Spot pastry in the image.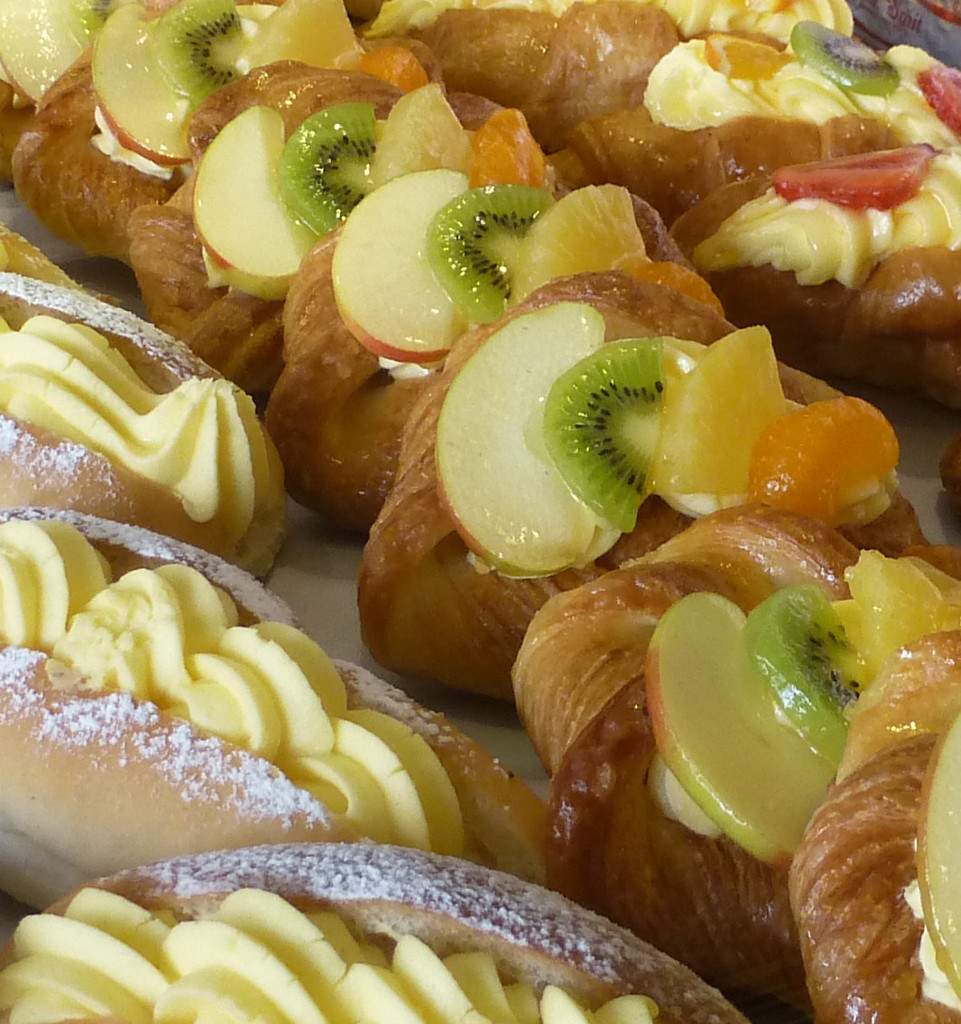
pastry found at left=0, top=0, right=113, bottom=188.
